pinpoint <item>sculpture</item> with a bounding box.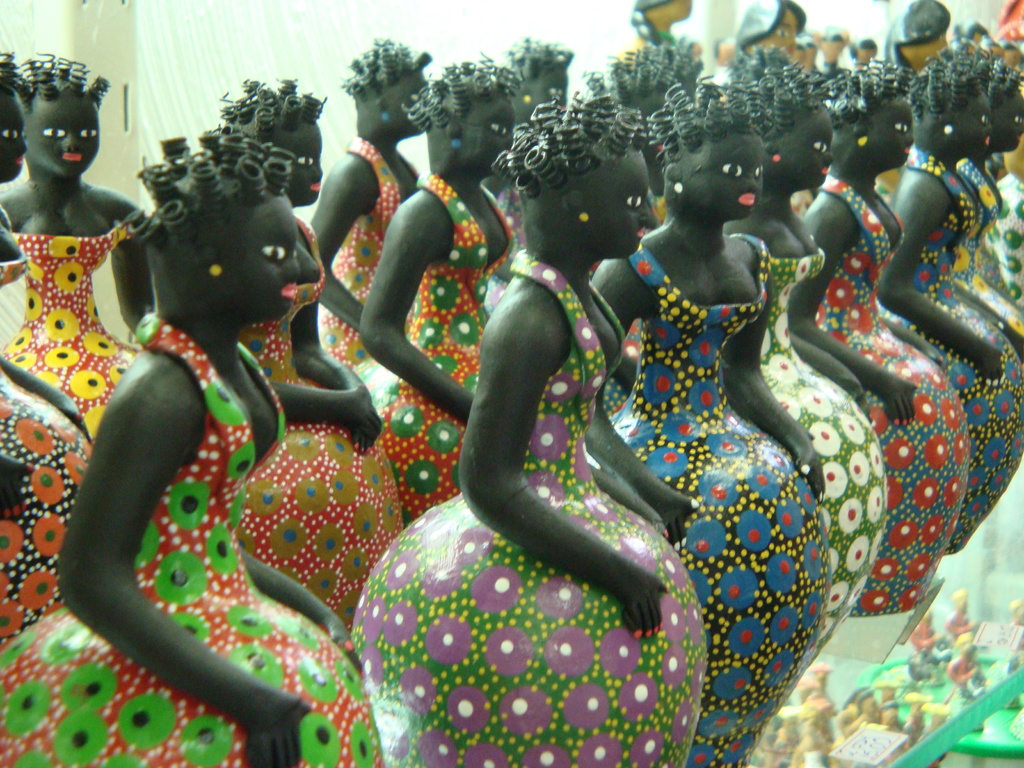
BBox(582, 77, 832, 767).
